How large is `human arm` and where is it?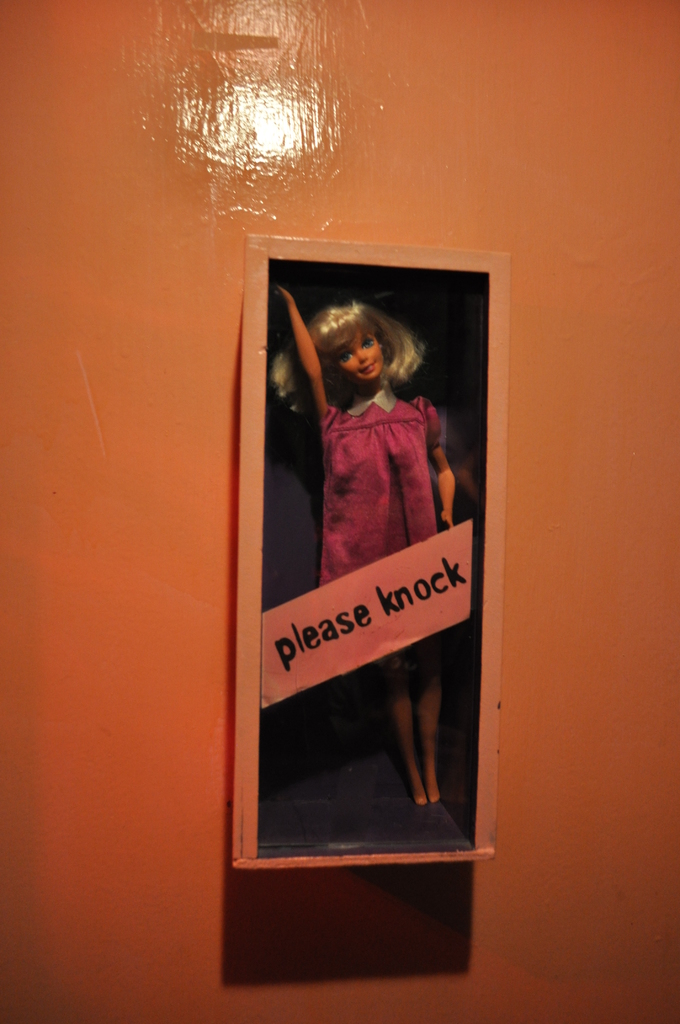
Bounding box: (left=423, top=399, right=457, bottom=532).
